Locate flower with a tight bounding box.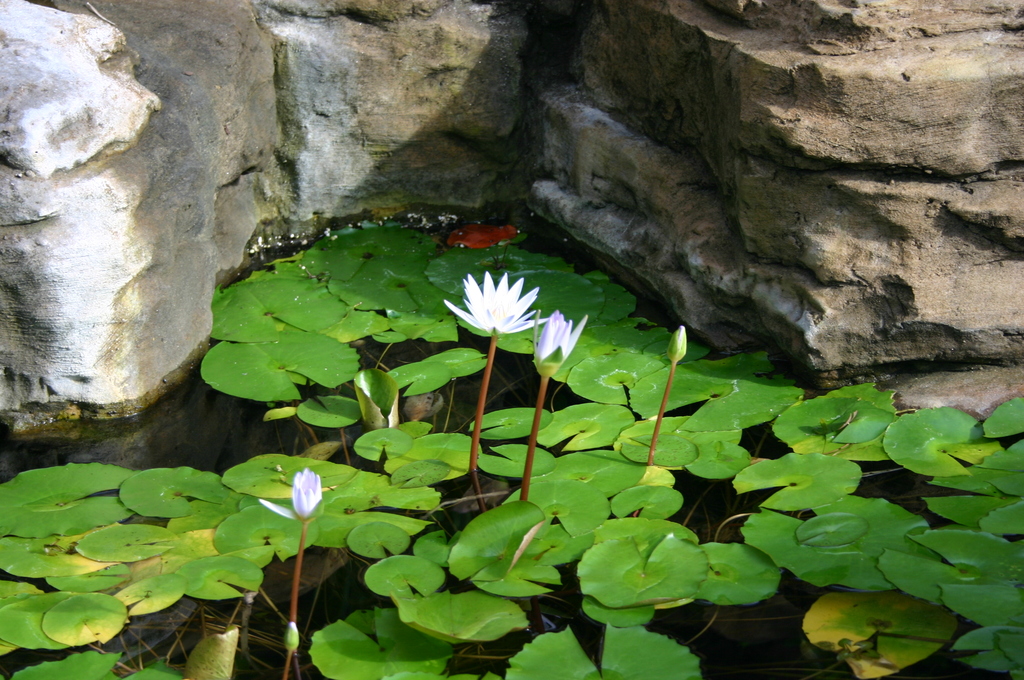
box=[455, 262, 551, 343].
